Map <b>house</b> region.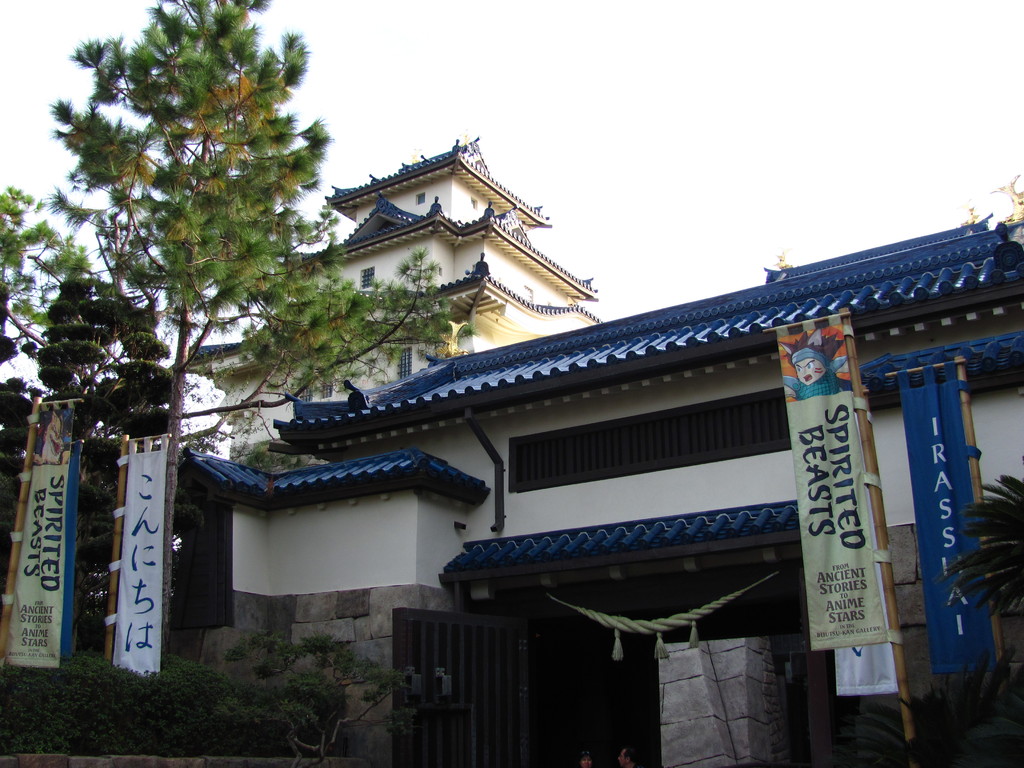
Mapped to BBox(173, 134, 1023, 767).
